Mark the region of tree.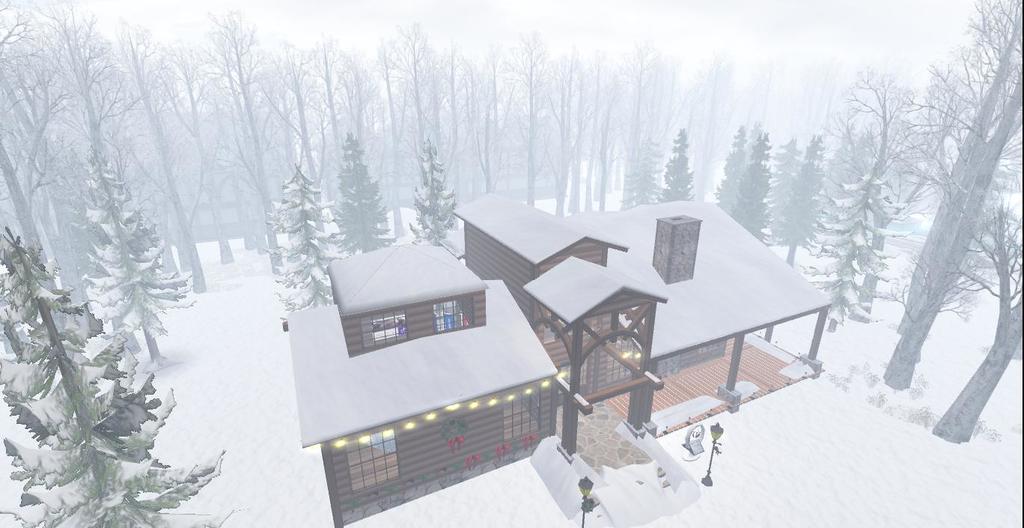
Region: pyautogui.locateOnScreen(802, 158, 904, 348).
